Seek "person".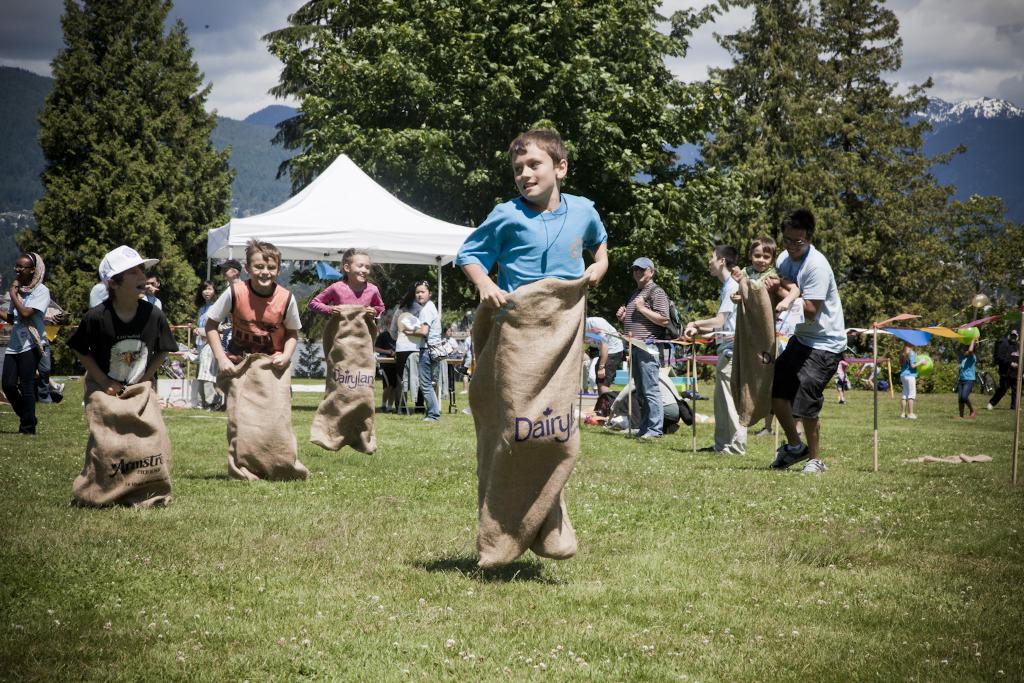
{"left": 769, "top": 204, "right": 848, "bottom": 471}.
